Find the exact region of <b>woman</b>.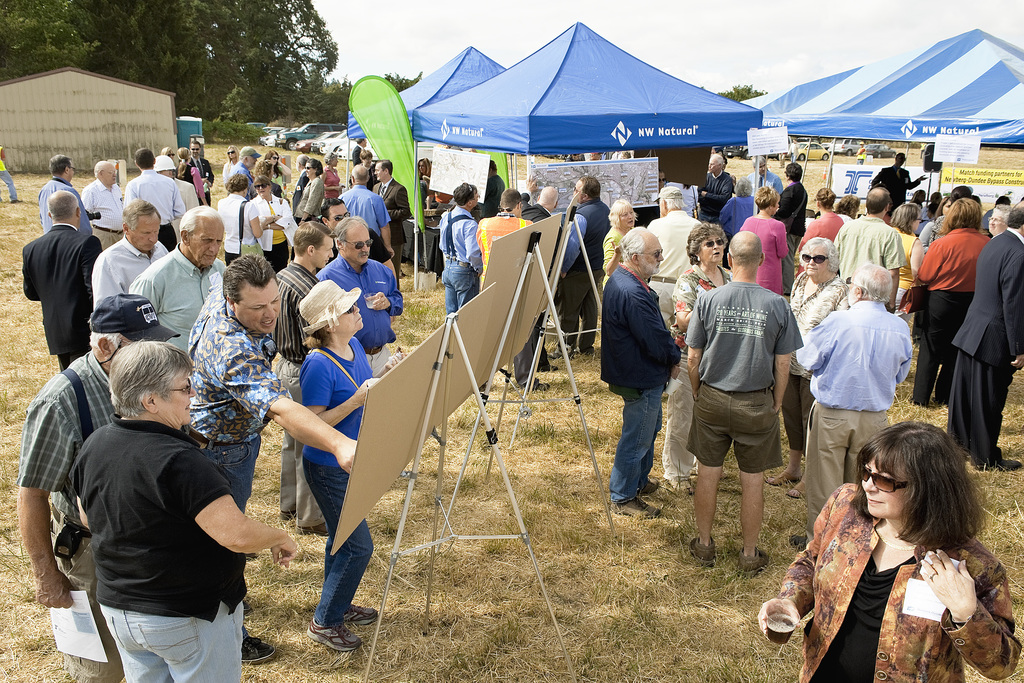
Exact region: <box>221,142,246,193</box>.
